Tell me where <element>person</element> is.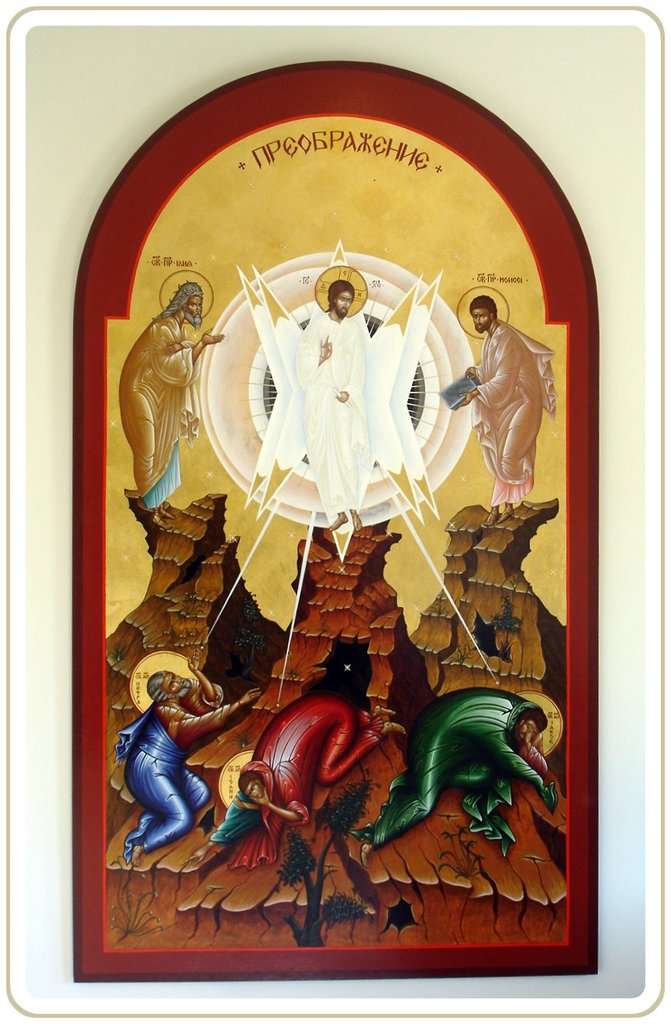
<element>person</element> is at box(115, 278, 225, 505).
